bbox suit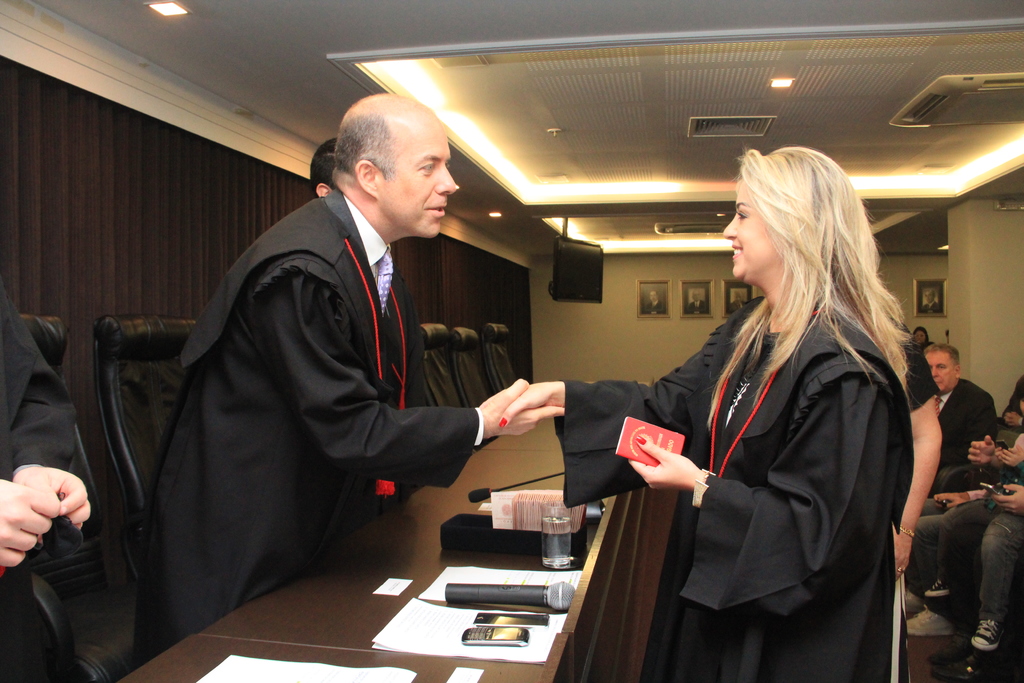
locate(936, 372, 1004, 472)
